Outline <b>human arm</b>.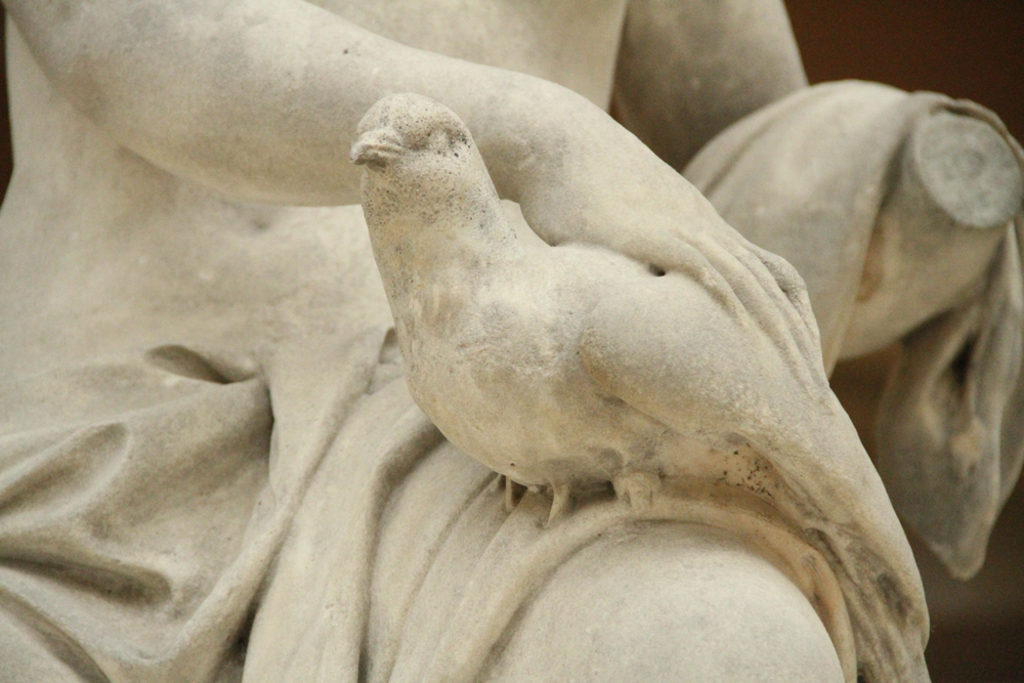
Outline: detection(0, 0, 823, 395).
